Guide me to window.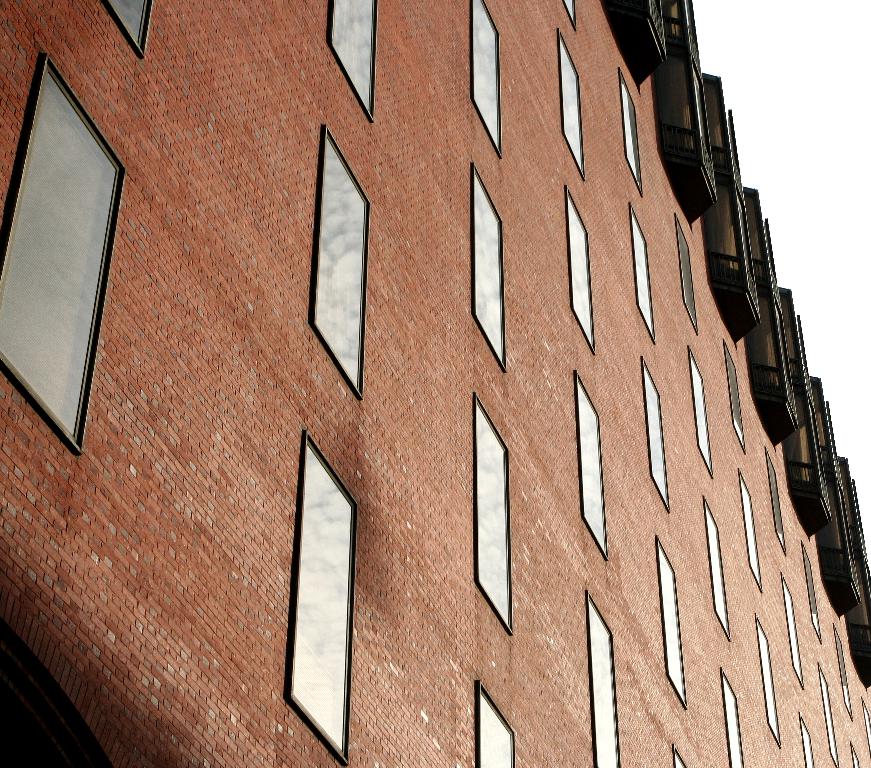
Guidance: <box>462,0,499,158</box>.
